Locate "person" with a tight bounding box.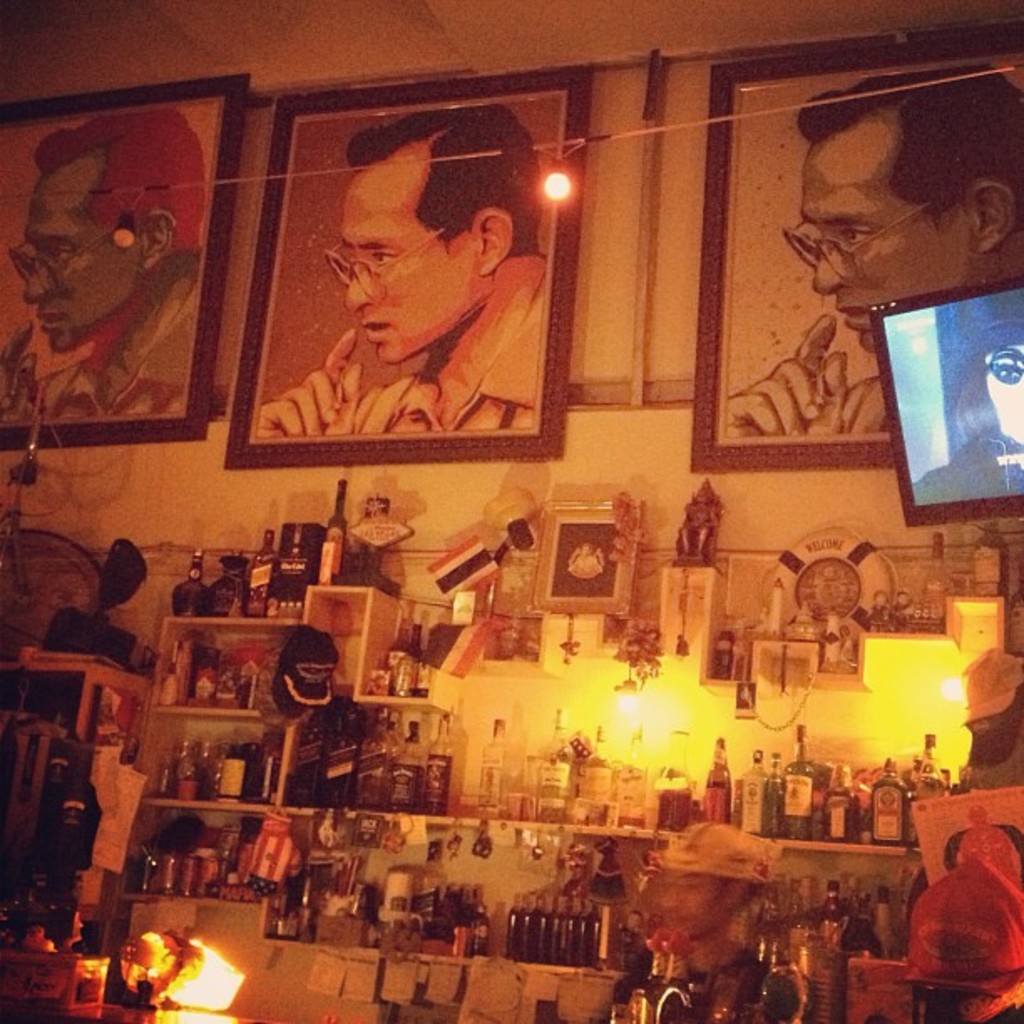
258:104:547:437.
